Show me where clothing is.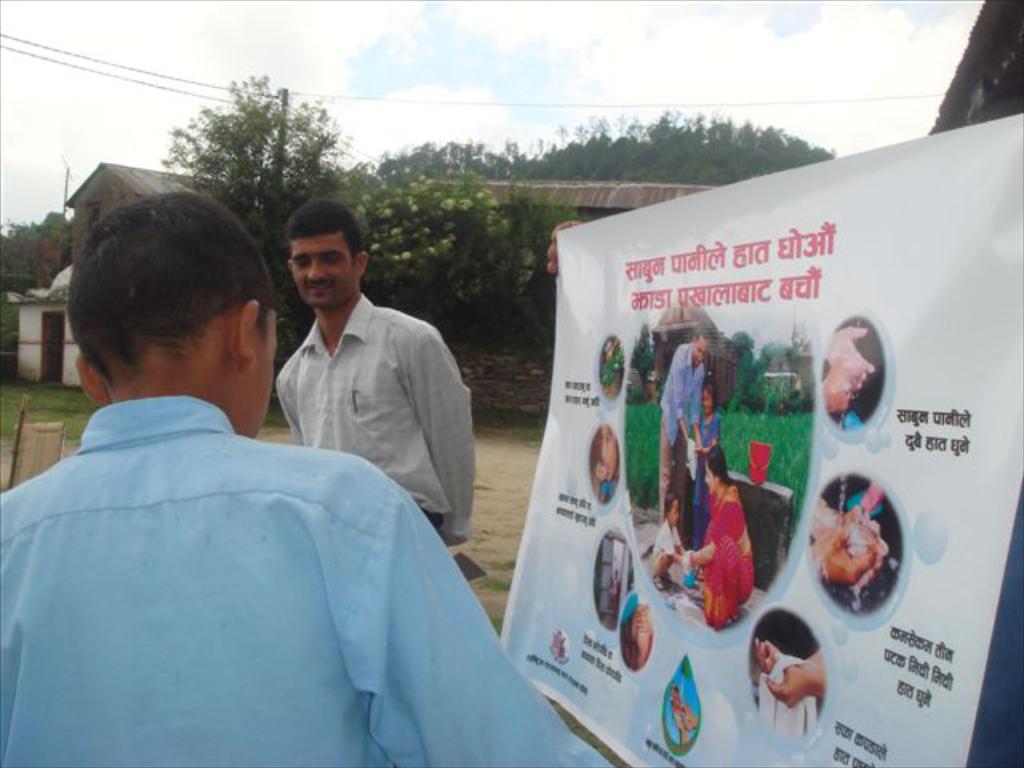
clothing is at {"left": 694, "top": 411, "right": 715, "bottom": 536}.
